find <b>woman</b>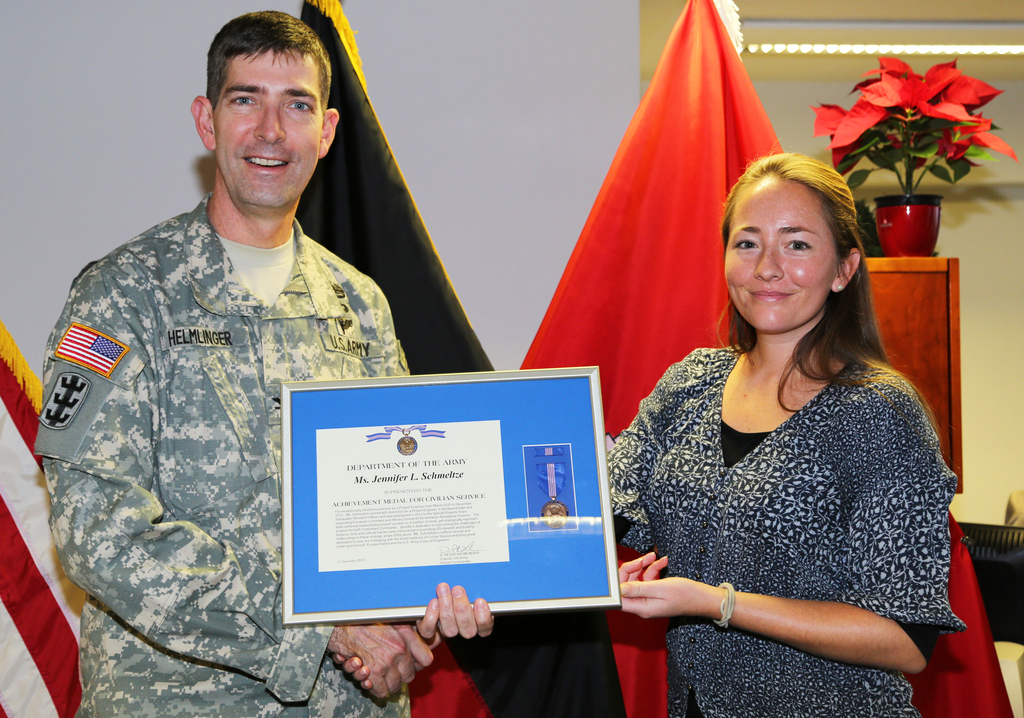
box=[609, 136, 966, 717]
